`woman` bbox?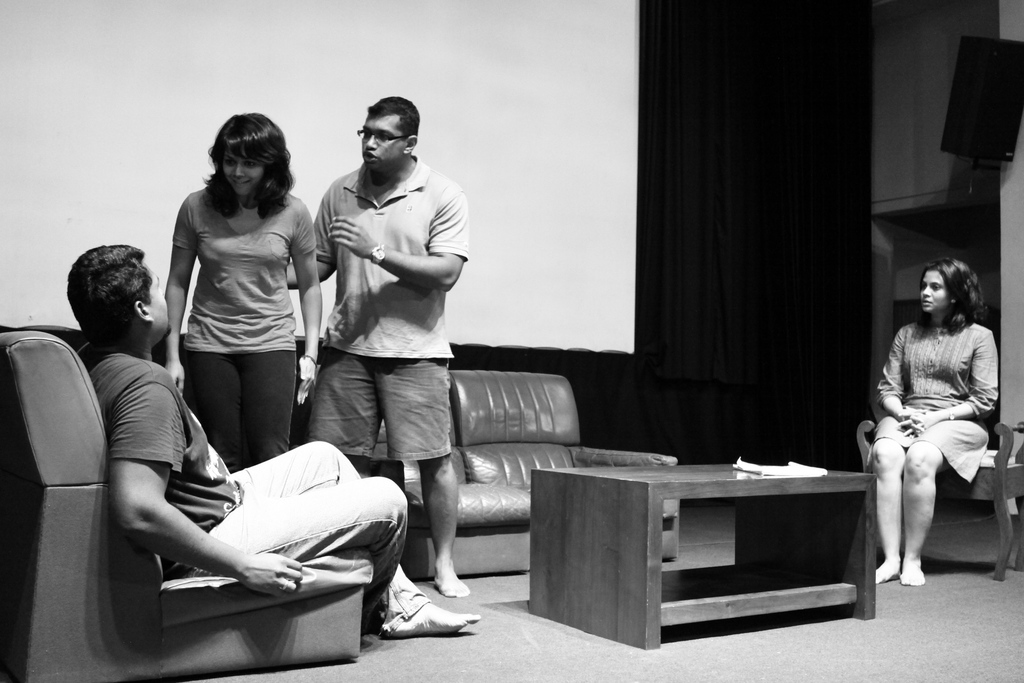
x1=859, y1=258, x2=1006, y2=594
